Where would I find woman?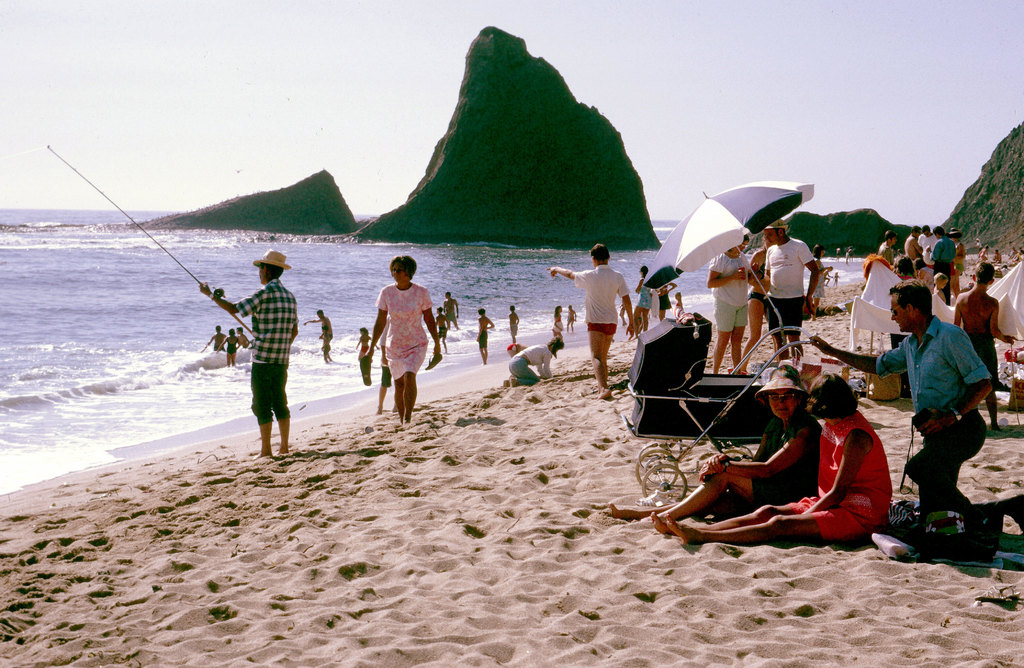
At Rect(356, 327, 381, 363).
